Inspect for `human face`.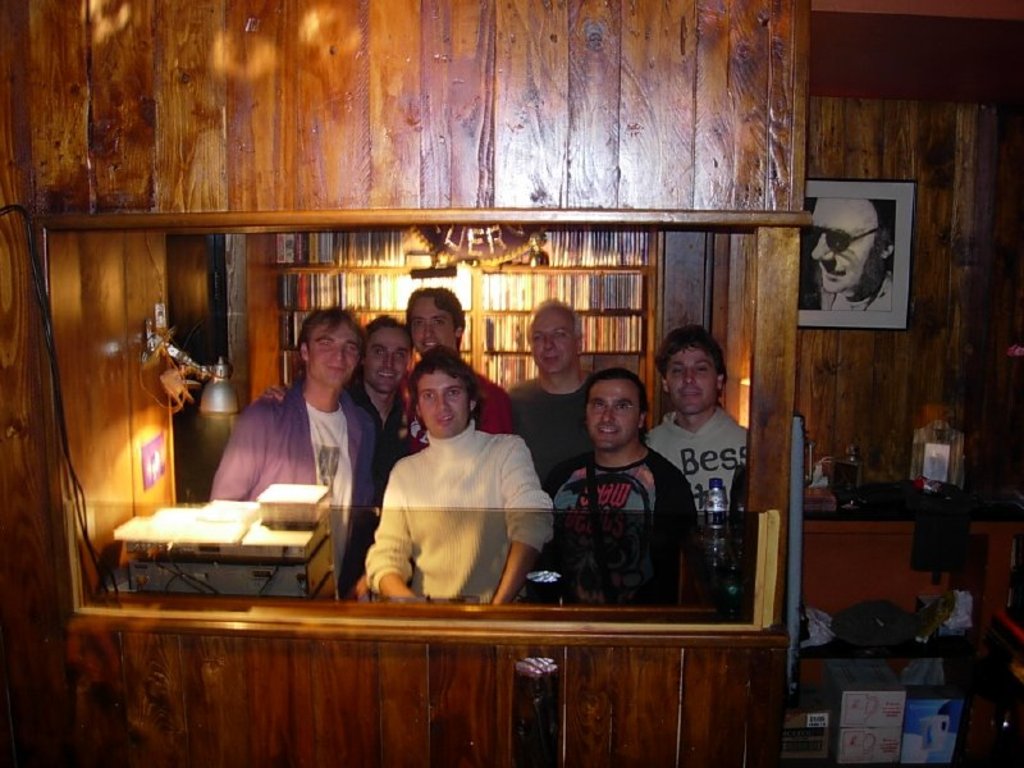
Inspection: [420, 371, 467, 433].
